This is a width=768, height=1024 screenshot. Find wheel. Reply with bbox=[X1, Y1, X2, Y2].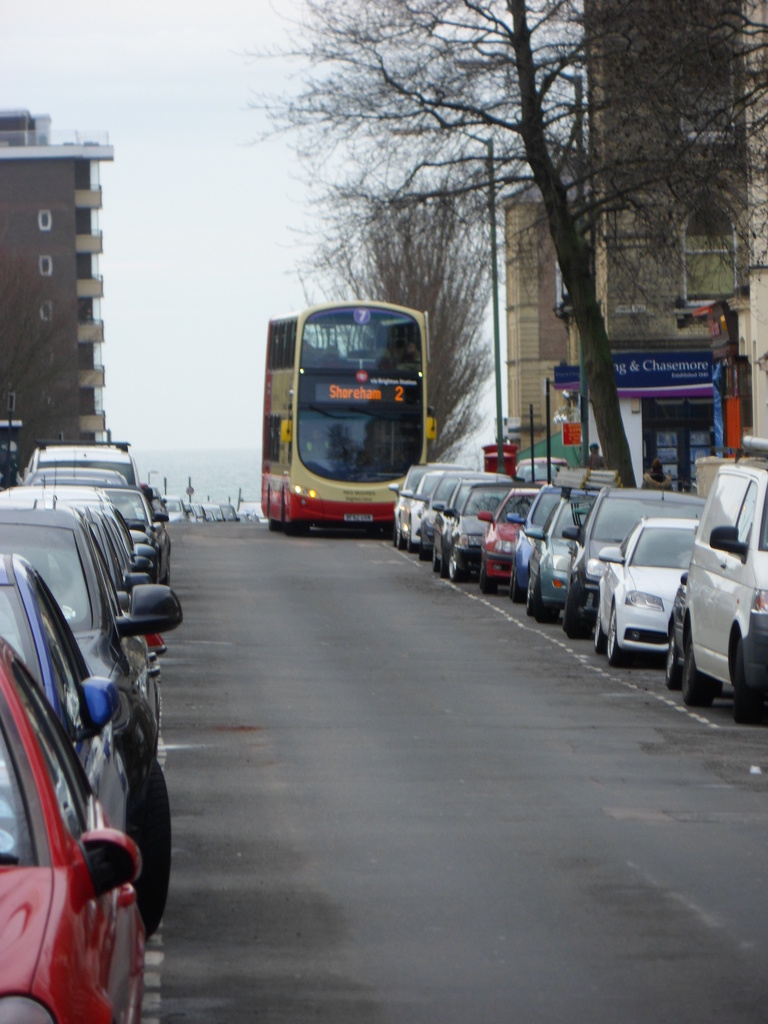
bbox=[478, 565, 497, 595].
